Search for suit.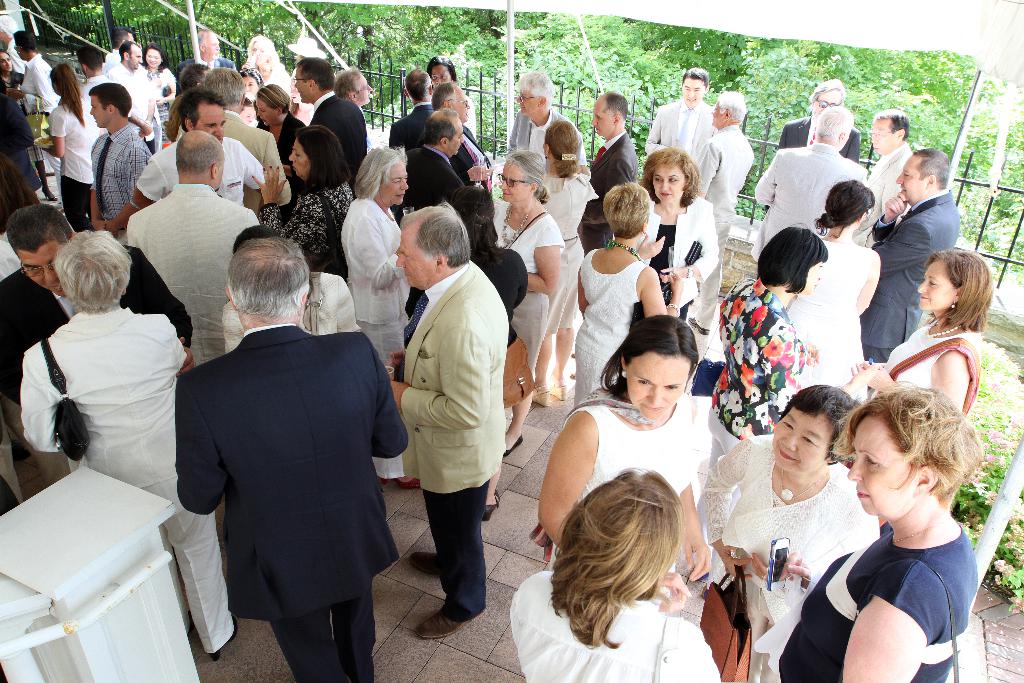
Found at [x1=169, y1=103, x2=292, y2=208].
